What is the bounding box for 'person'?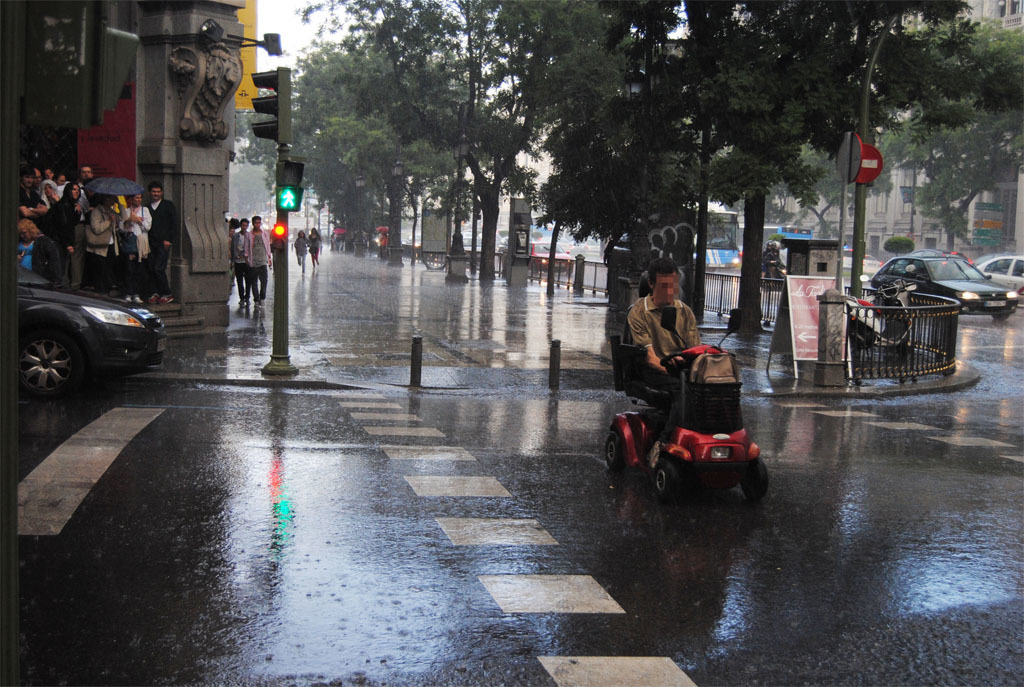
<bbox>761, 239, 770, 270</bbox>.
